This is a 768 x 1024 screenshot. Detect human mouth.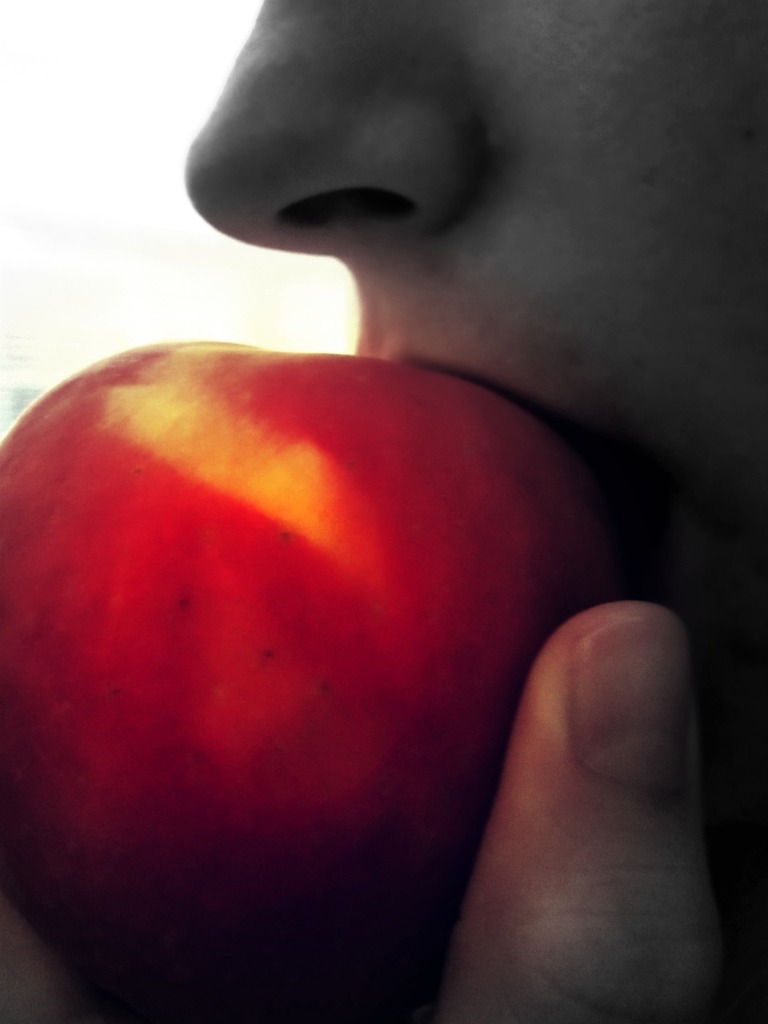
(363, 332, 585, 593).
